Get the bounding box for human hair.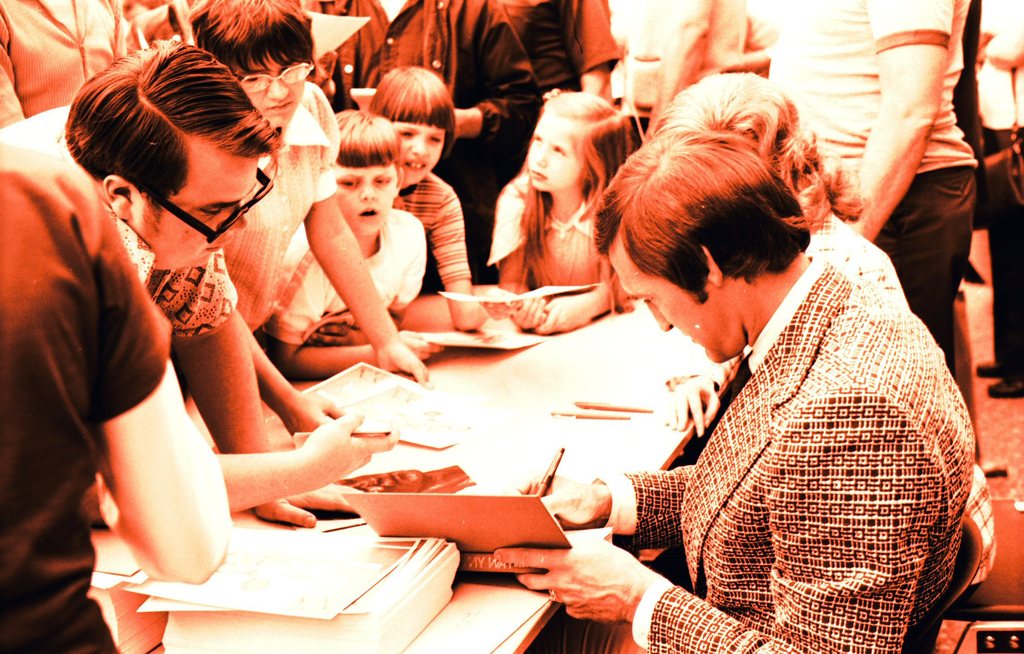
left=71, top=49, right=268, bottom=255.
